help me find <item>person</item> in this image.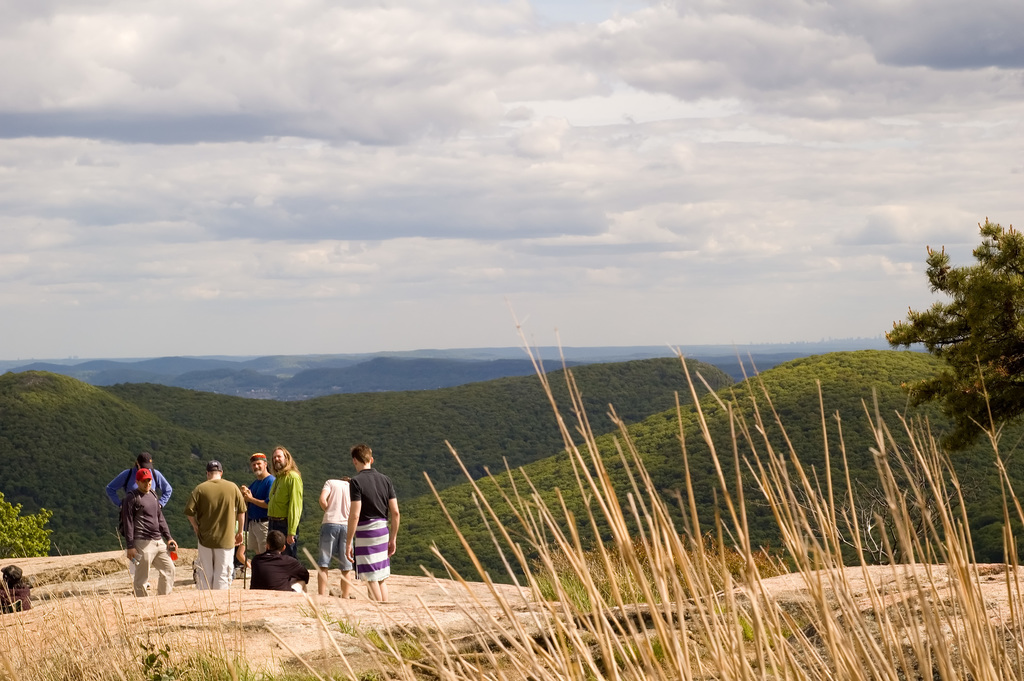
Found it: [x1=122, y1=471, x2=178, y2=595].
